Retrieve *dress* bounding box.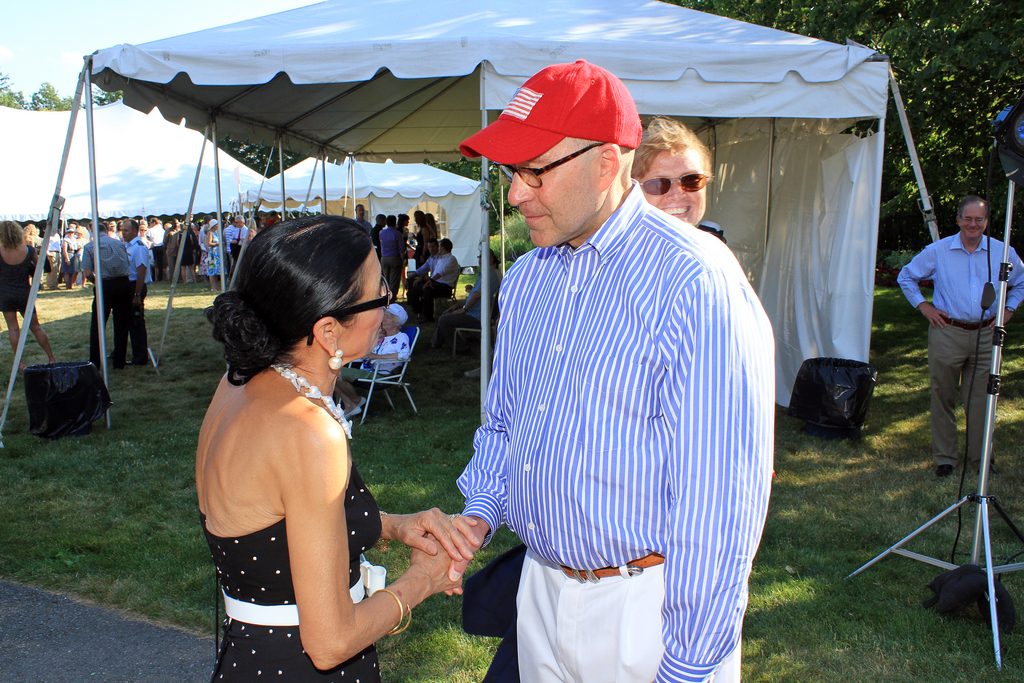
Bounding box: box(205, 229, 225, 276).
